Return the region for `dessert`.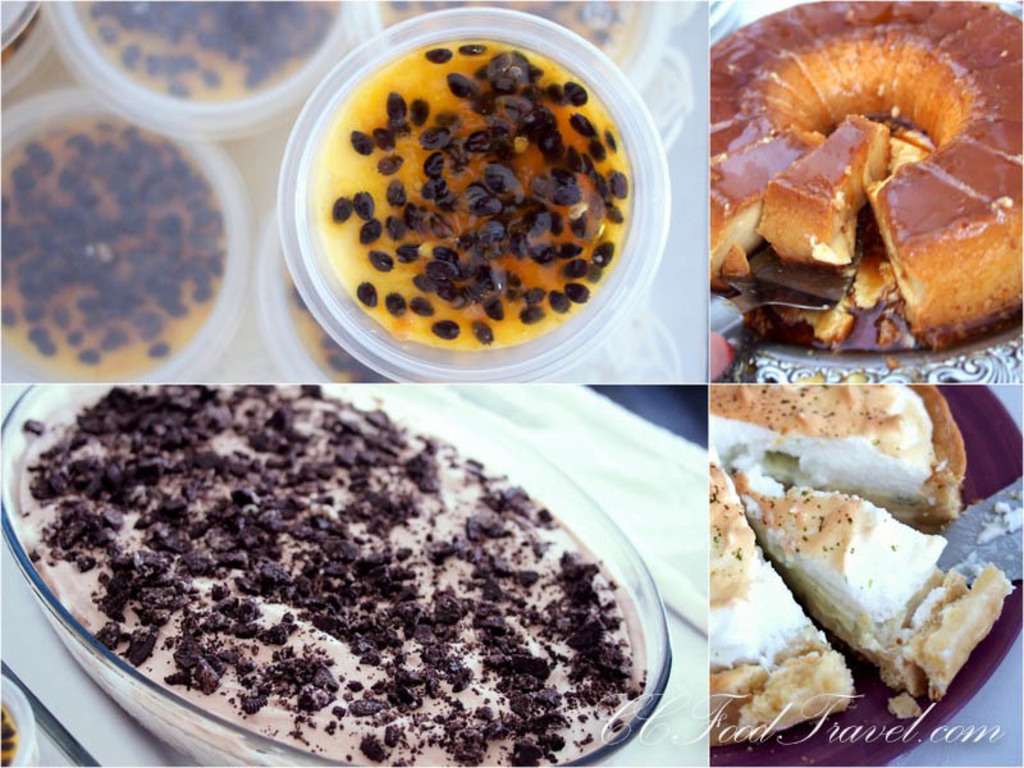
bbox(81, 0, 334, 104).
